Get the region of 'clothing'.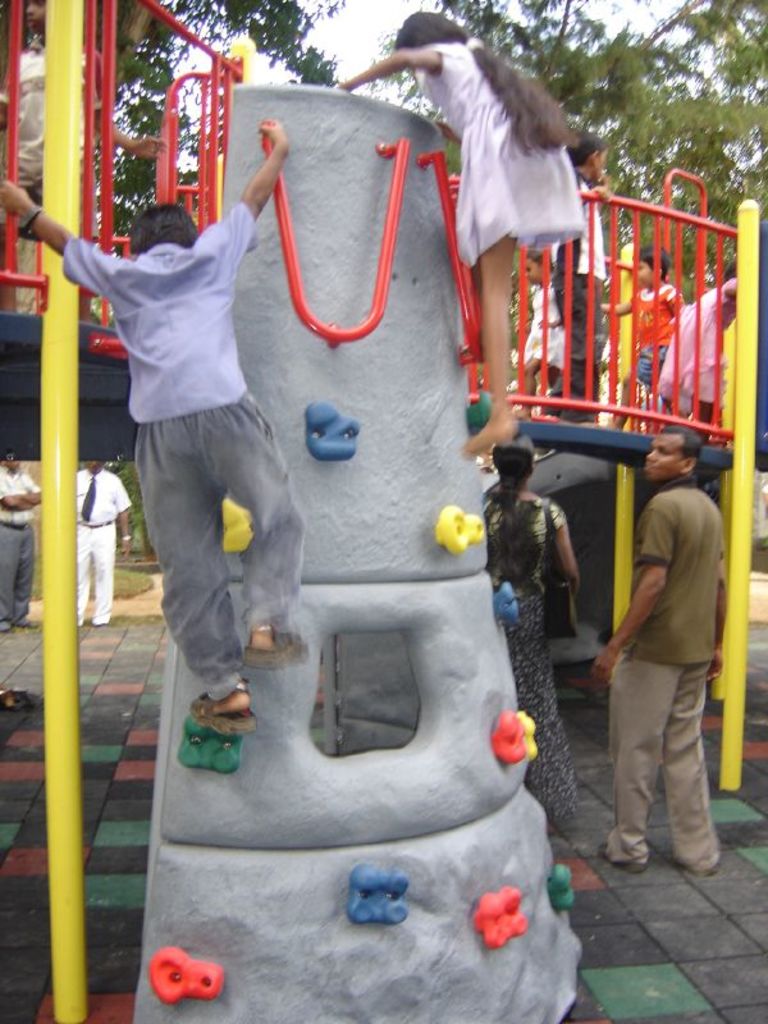
box(662, 287, 726, 412).
